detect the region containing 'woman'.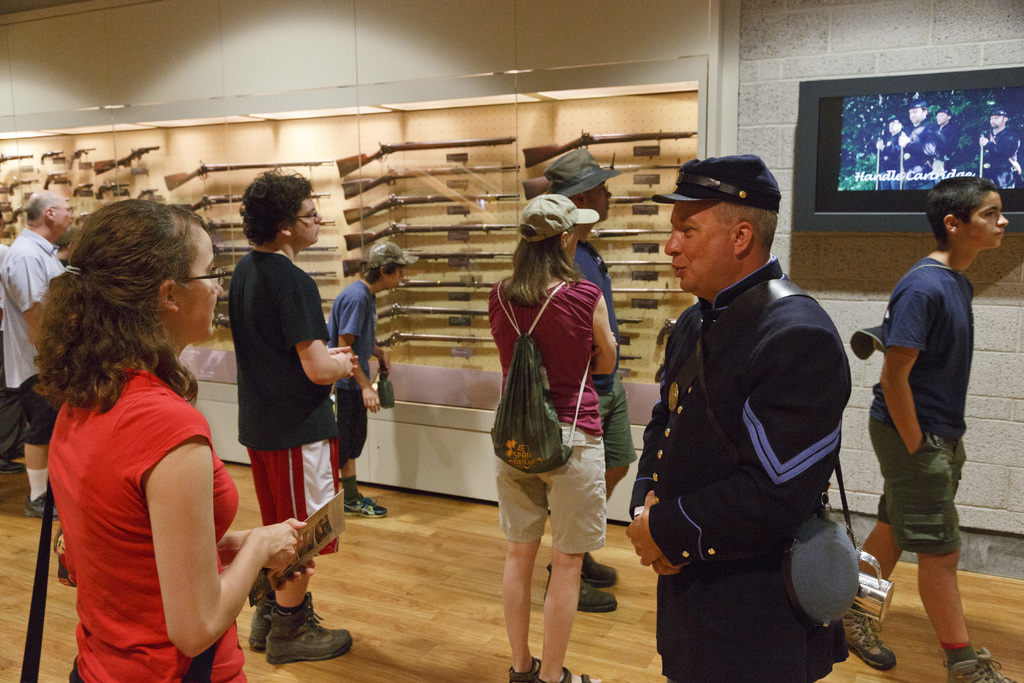
{"x1": 485, "y1": 192, "x2": 620, "y2": 682}.
